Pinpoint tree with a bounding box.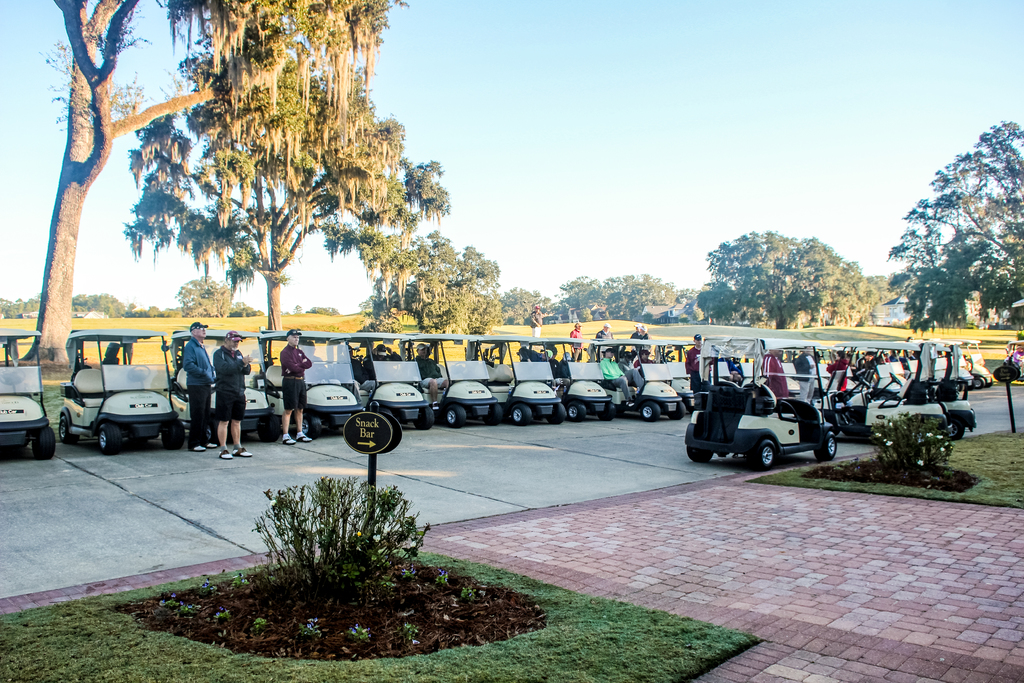
(888, 125, 1022, 339).
